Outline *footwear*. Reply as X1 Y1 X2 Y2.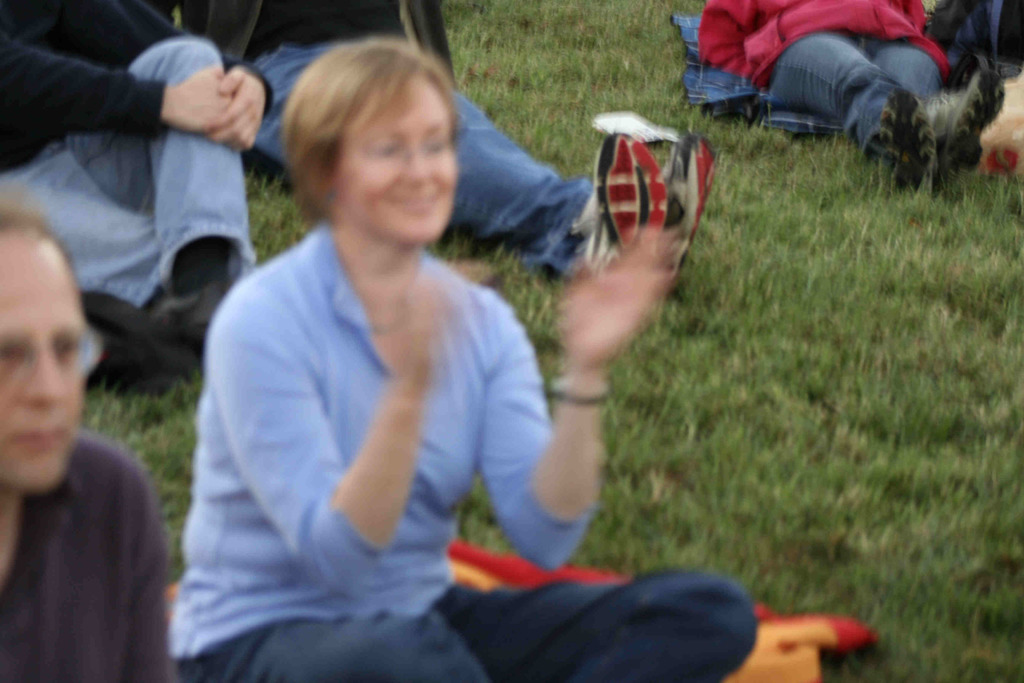
81 284 188 397.
